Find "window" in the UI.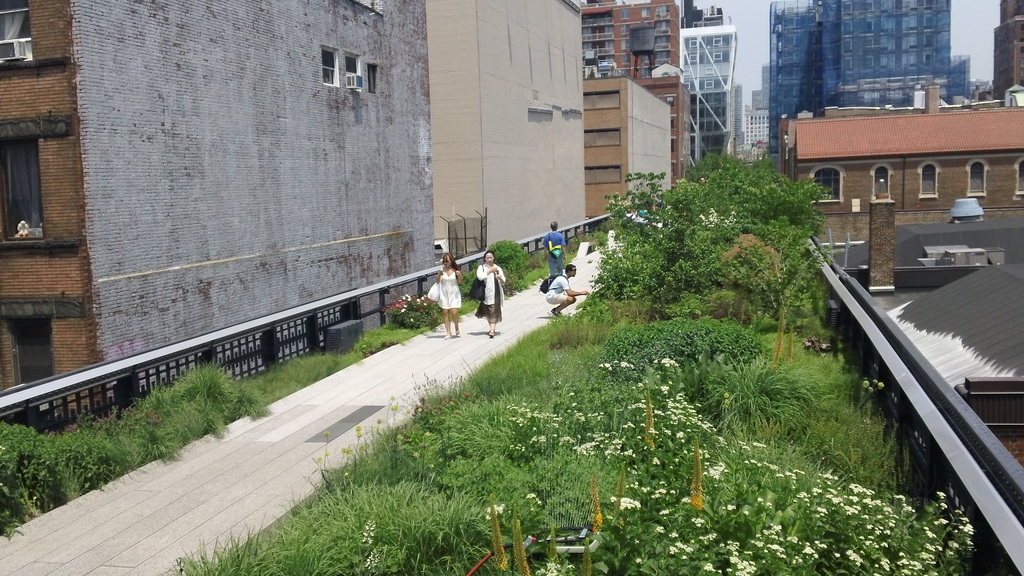
UI element at region(670, 138, 681, 157).
